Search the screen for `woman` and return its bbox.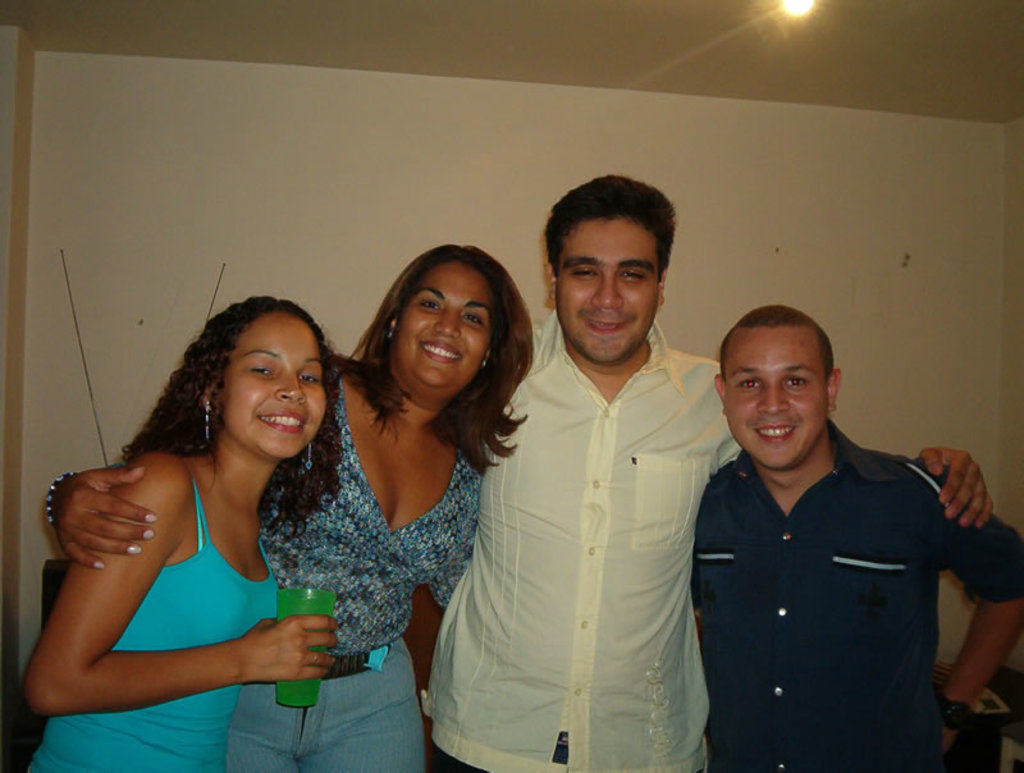
Found: <bbox>52, 247, 525, 769</bbox>.
